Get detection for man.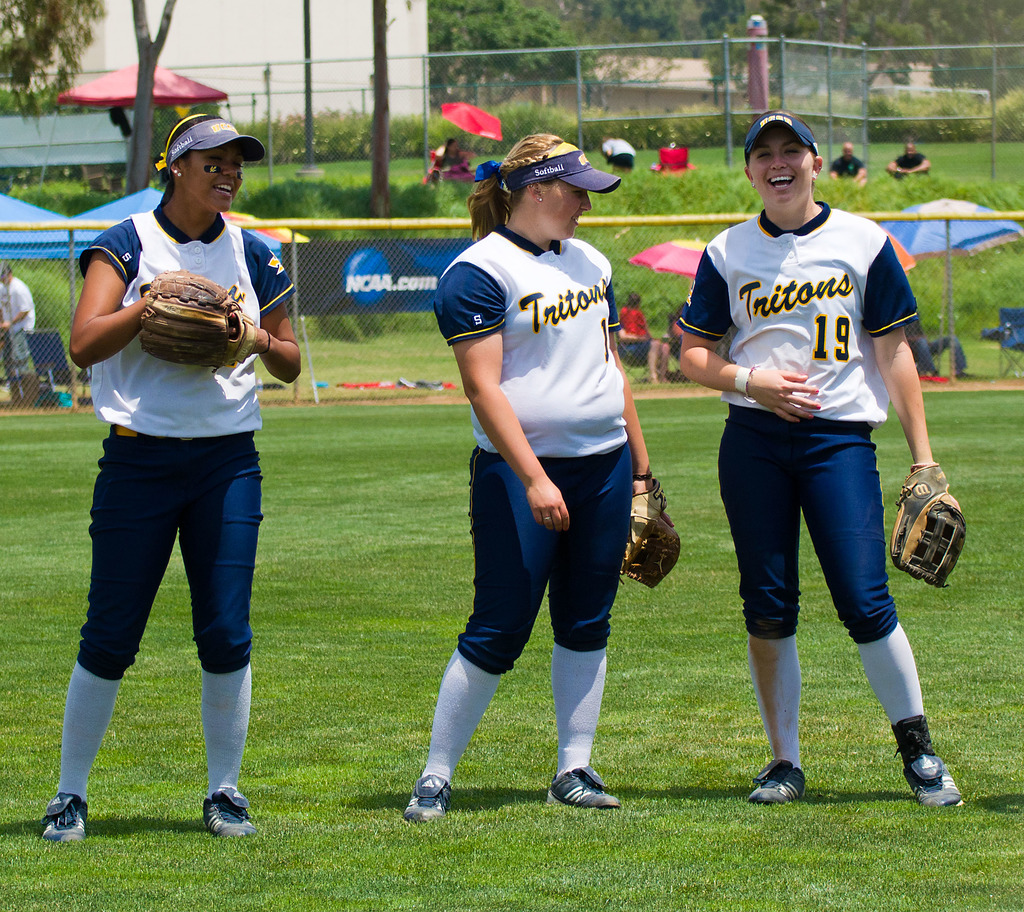
Detection: [left=906, top=319, right=973, bottom=379].
